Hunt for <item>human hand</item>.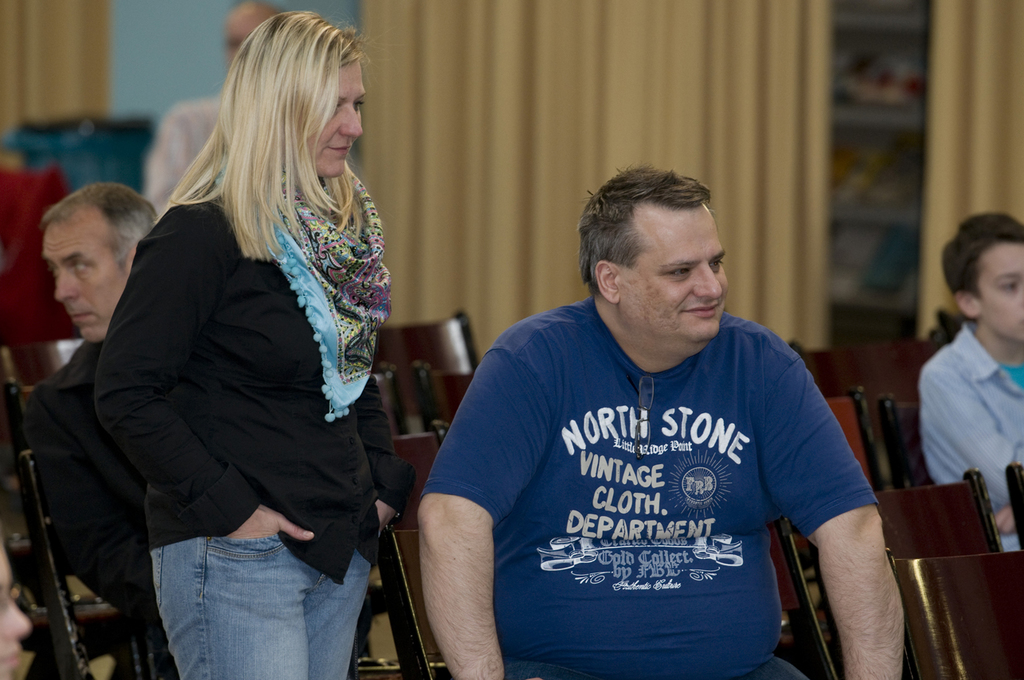
Hunted down at crop(375, 499, 397, 539).
